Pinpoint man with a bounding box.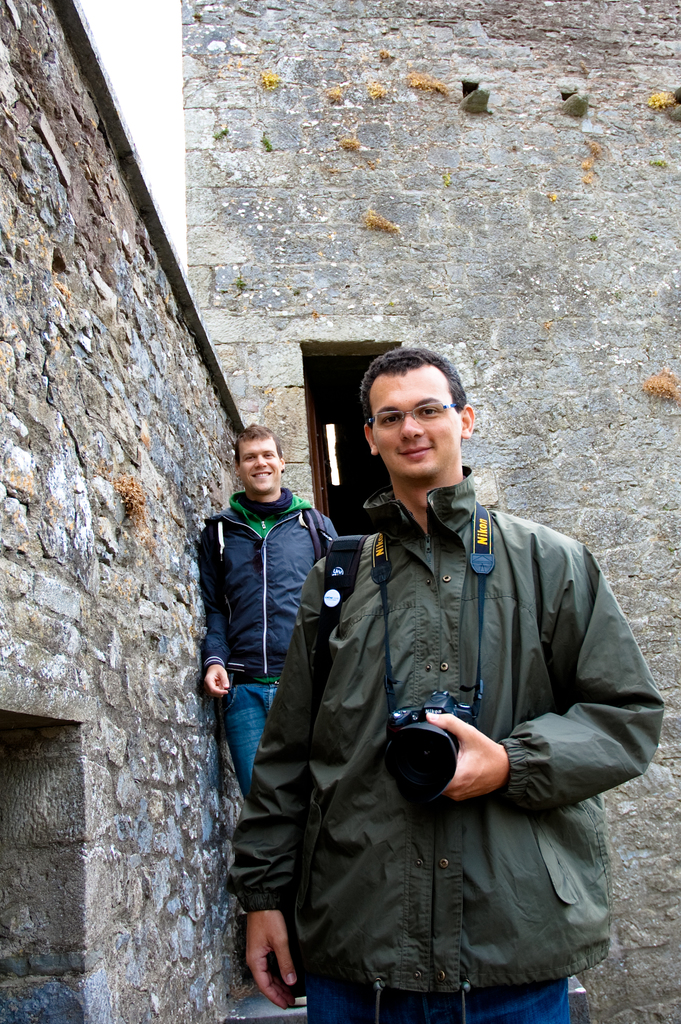
Rect(188, 415, 345, 802).
